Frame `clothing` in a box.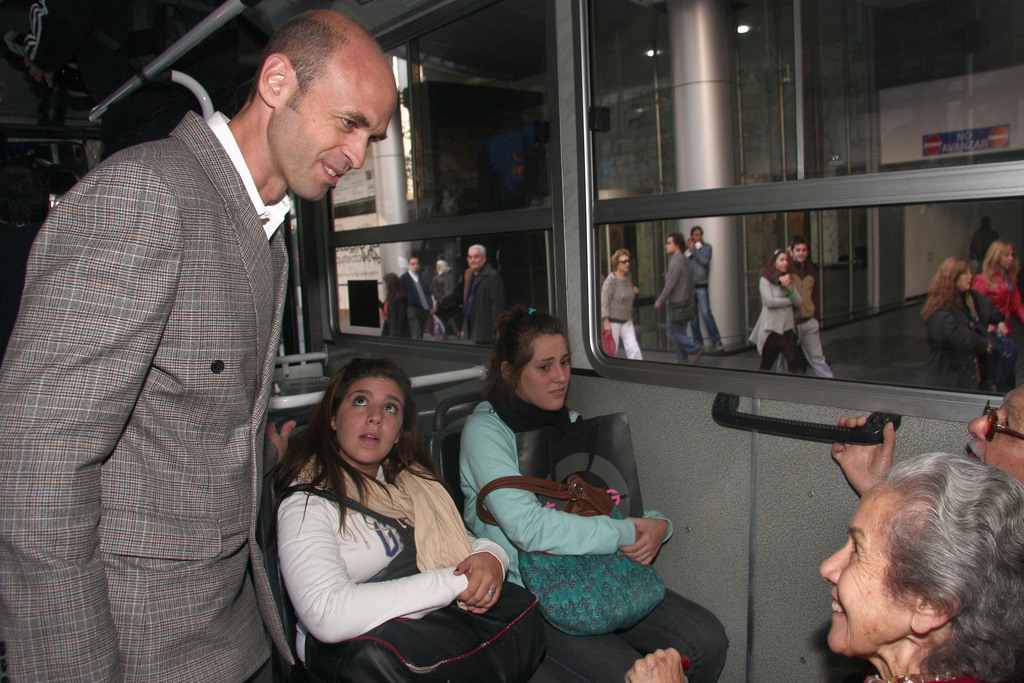
region(445, 400, 671, 549).
